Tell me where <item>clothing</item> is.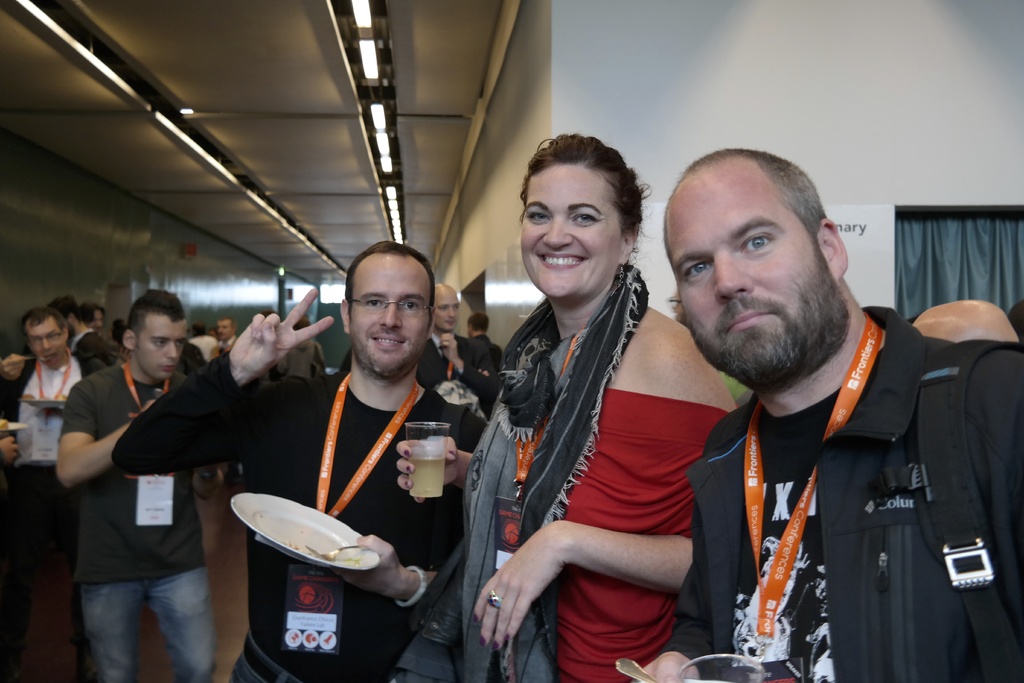
<item>clothing</item> is at left=210, top=336, right=236, bottom=361.
